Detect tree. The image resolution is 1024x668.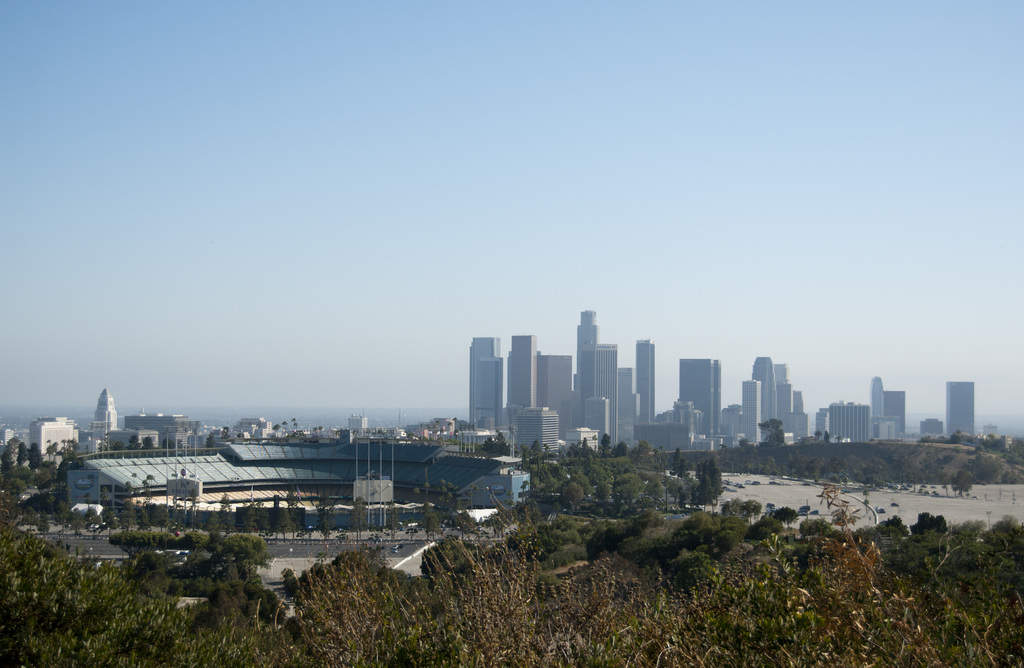
0/438/70/509.
